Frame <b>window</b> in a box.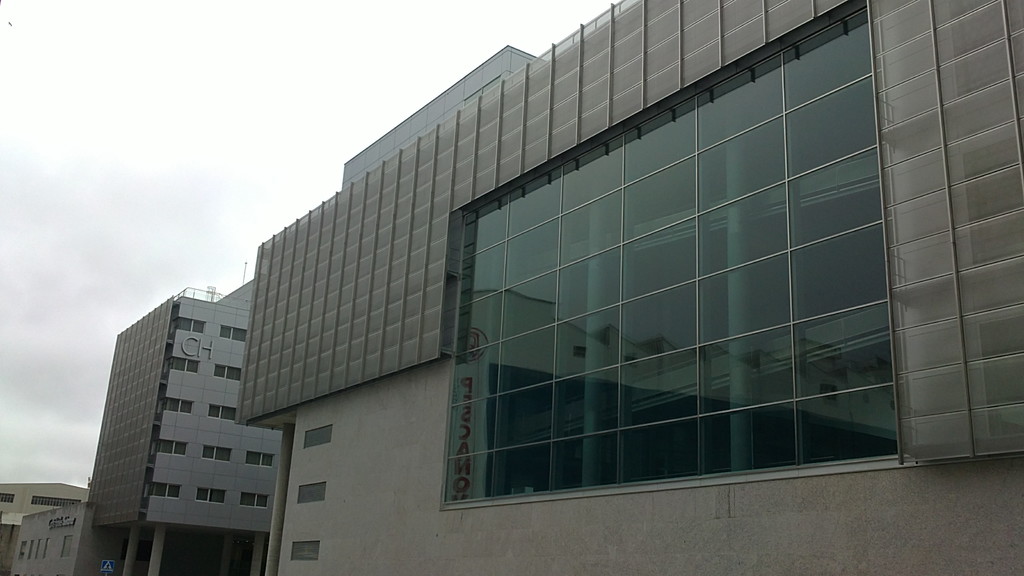
select_region(158, 437, 187, 457).
